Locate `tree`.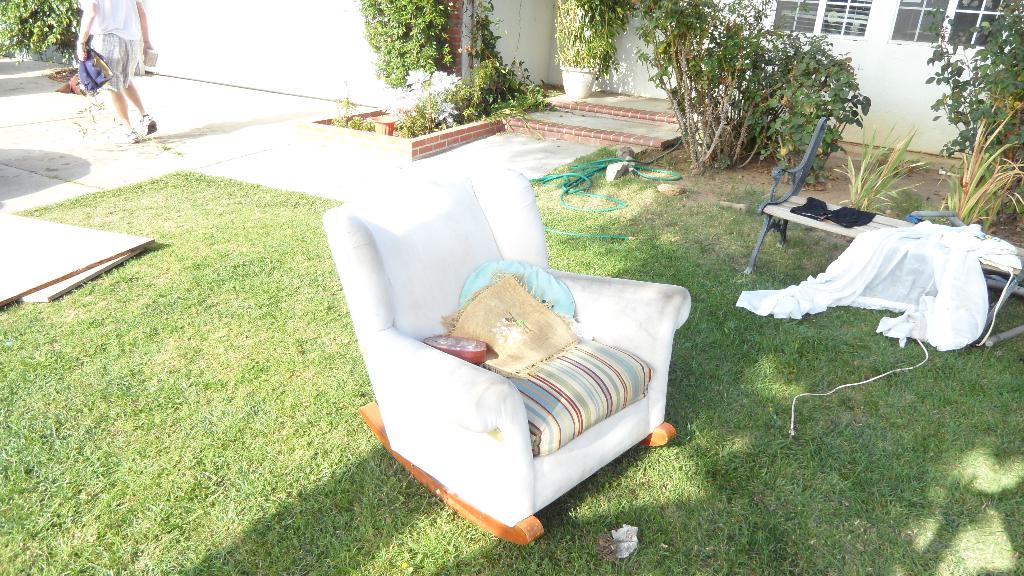
Bounding box: 0 0 81 72.
